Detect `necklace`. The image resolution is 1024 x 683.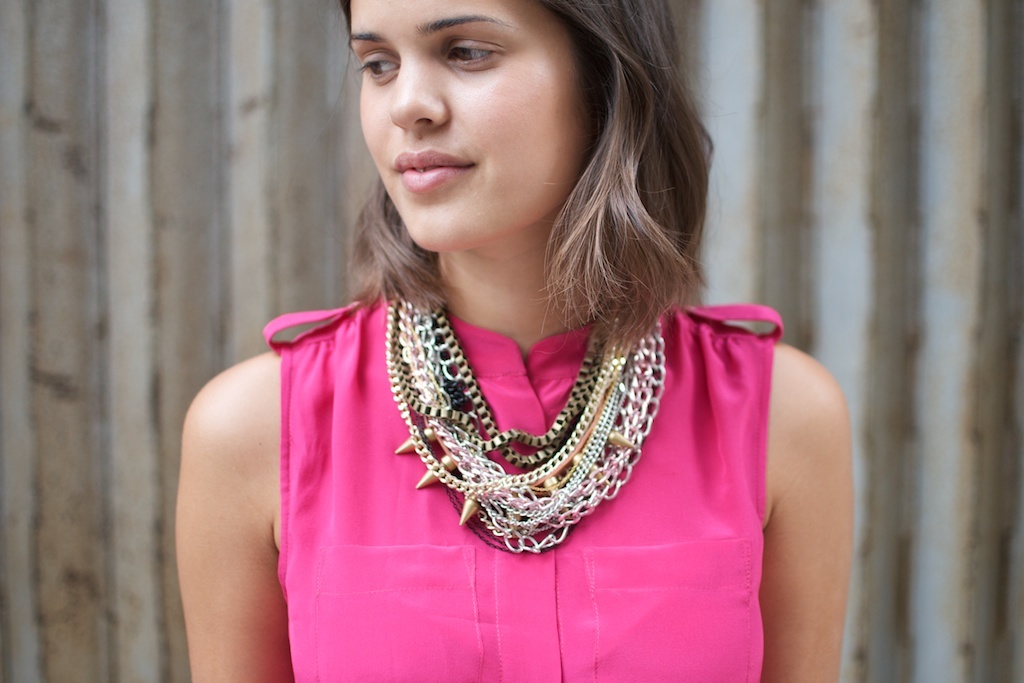
[left=382, top=293, right=665, bottom=537].
